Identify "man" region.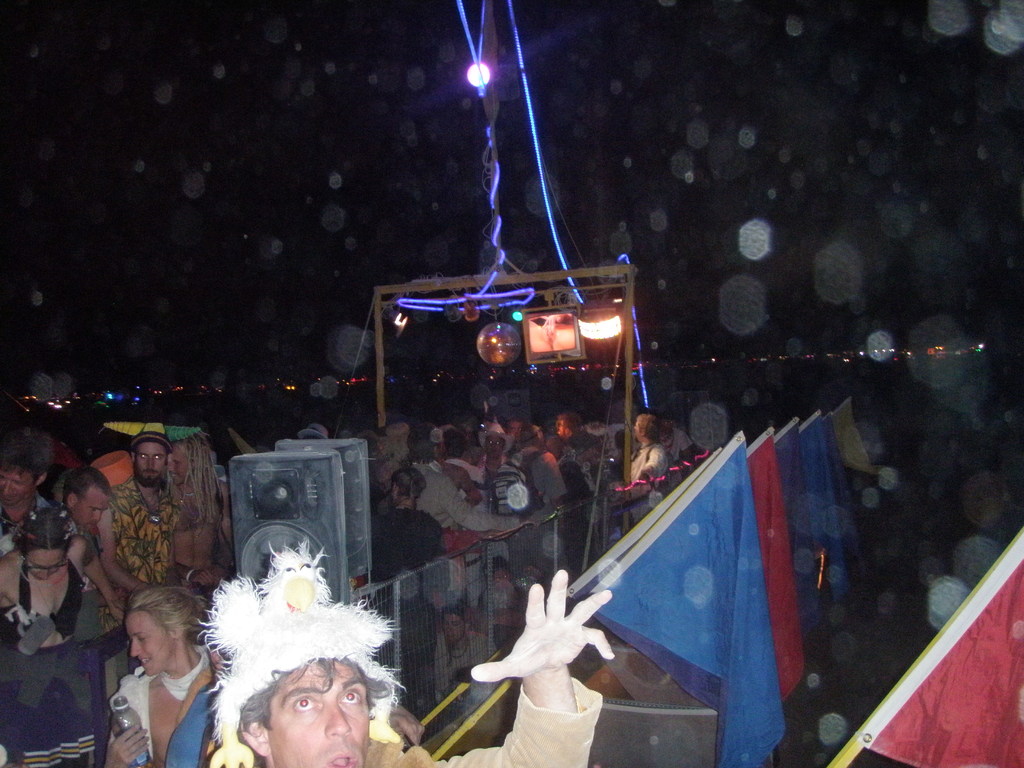
Region: box(54, 467, 122, 625).
